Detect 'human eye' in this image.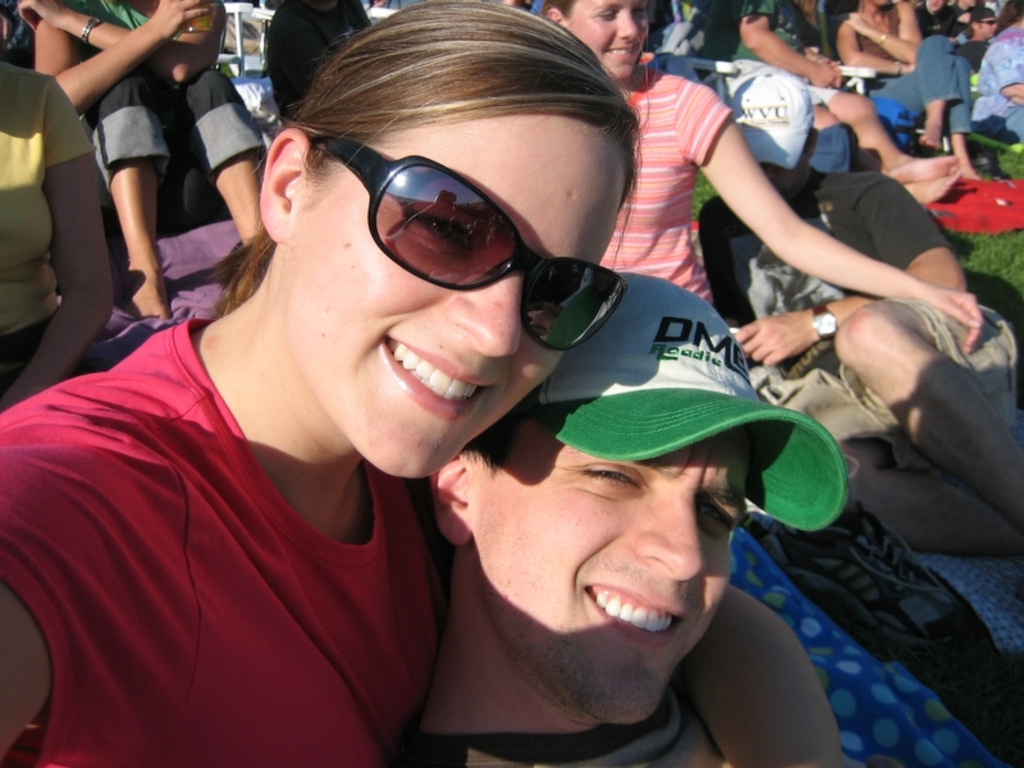
Detection: locate(404, 211, 474, 259).
